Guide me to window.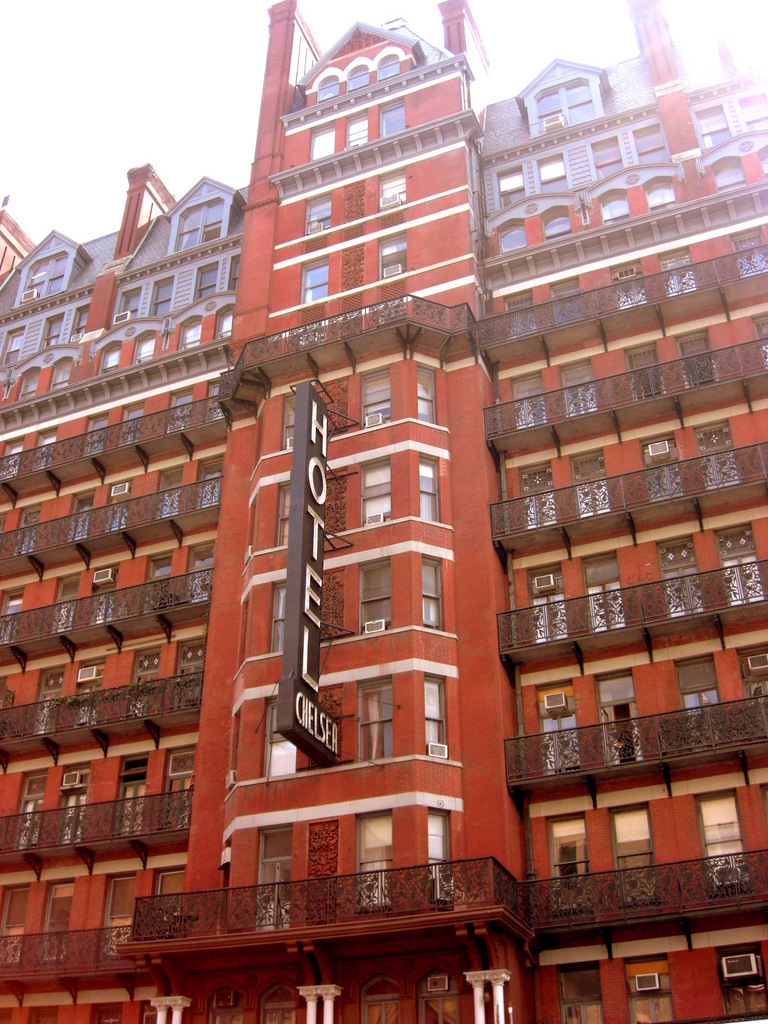
Guidance: crop(117, 282, 145, 319).
